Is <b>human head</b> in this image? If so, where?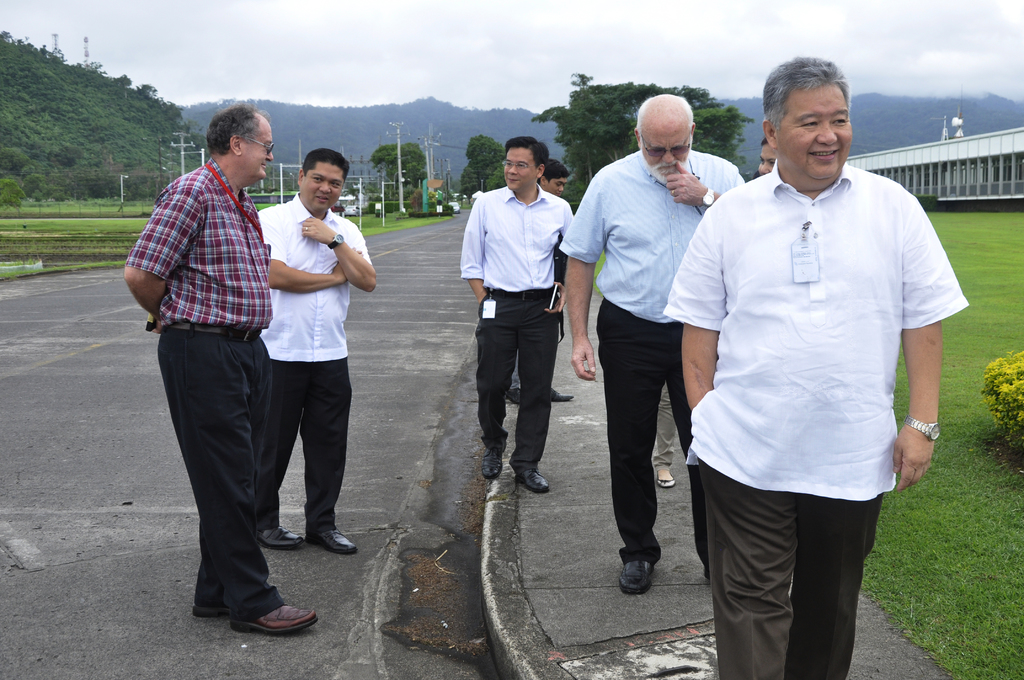
Yes, at crop(208, 109, 275, 184).
